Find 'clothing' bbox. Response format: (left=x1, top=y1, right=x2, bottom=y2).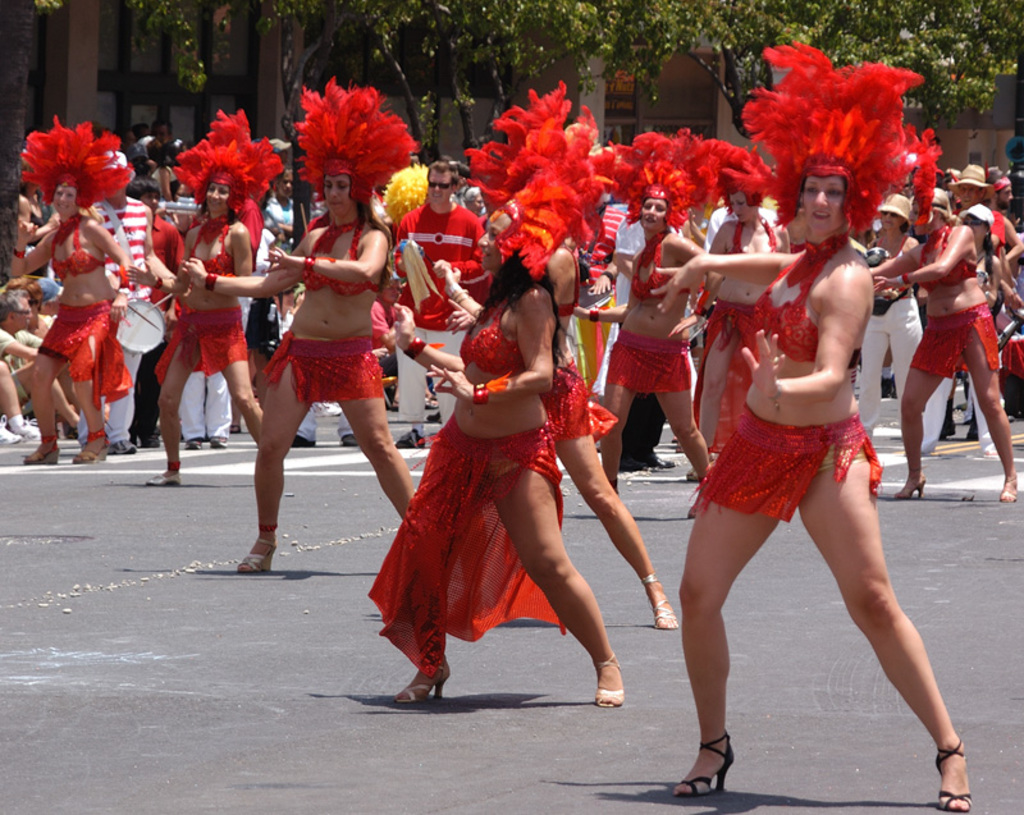
(left=23, top=307, right=134, bottom=402).
